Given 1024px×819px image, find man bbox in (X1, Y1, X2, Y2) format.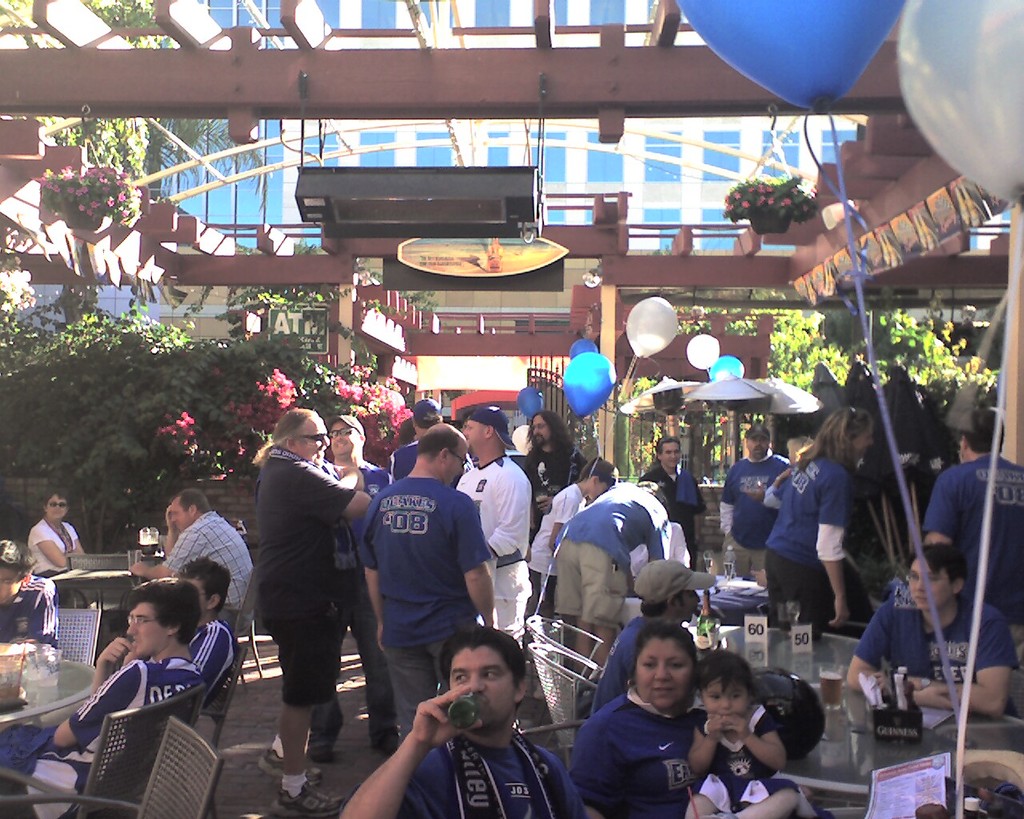
(554, 477, 672, 696).
